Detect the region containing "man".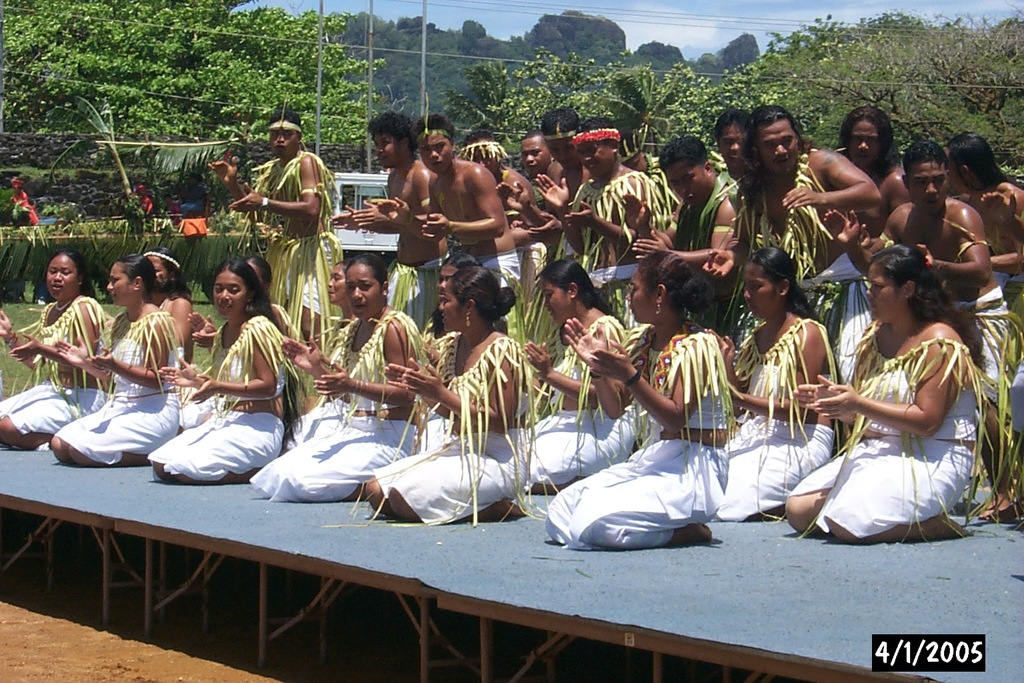
box=[521, 128, 561, 207].
